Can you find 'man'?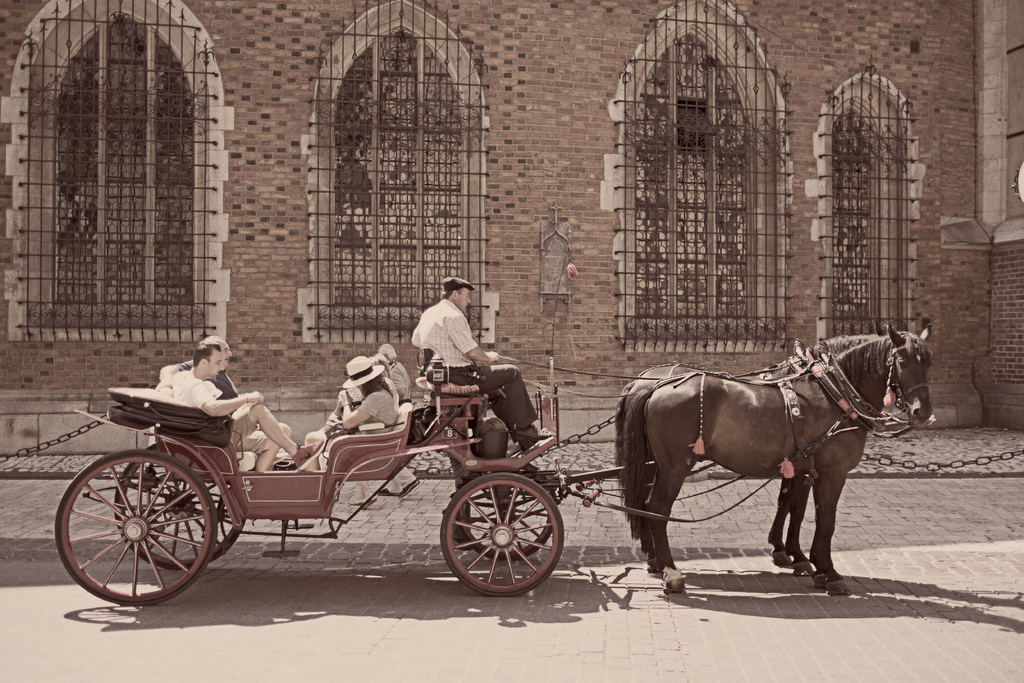
Yes, bounding box: (x1=378, y1=338, x2=406, y2=407).
